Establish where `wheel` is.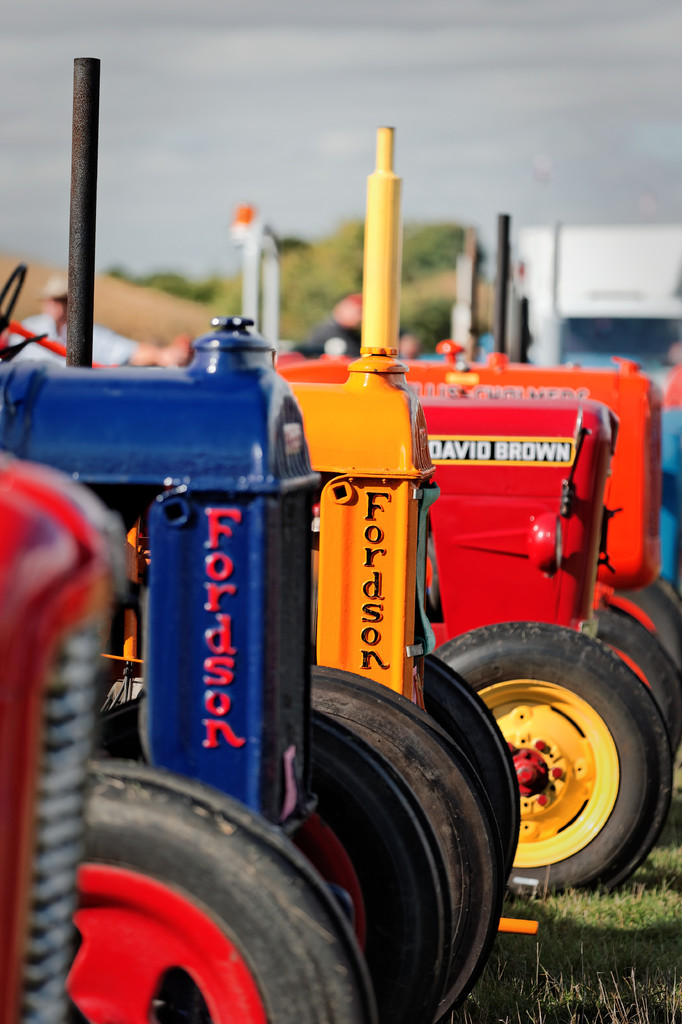
Established at [81,756,386,1023].
